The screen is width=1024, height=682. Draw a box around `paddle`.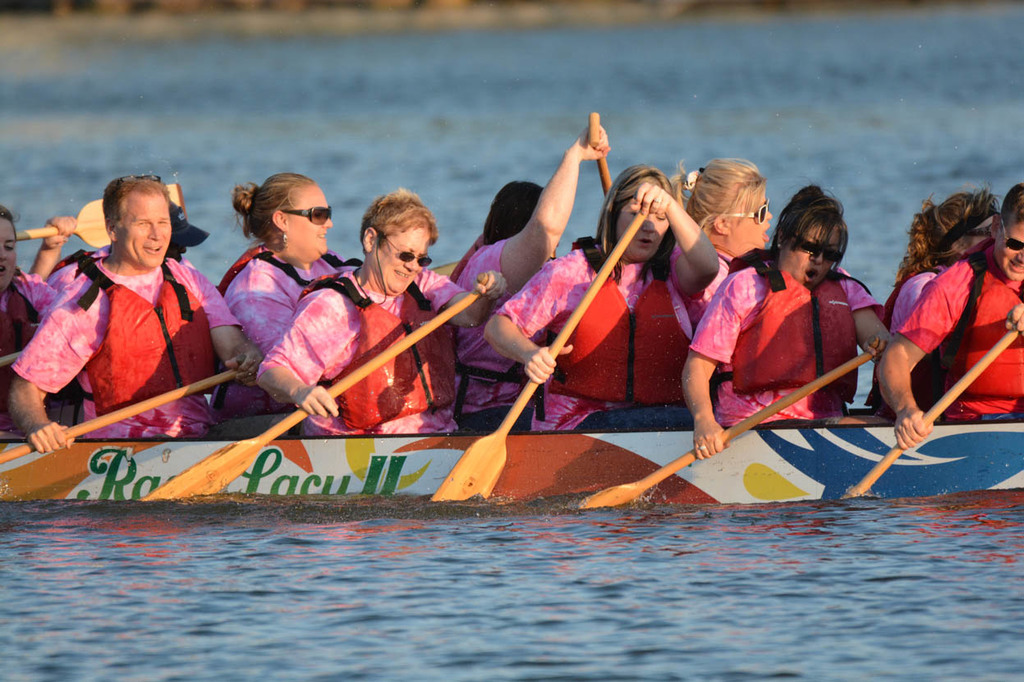
left=588, top=111, right=612, bottom=199.
